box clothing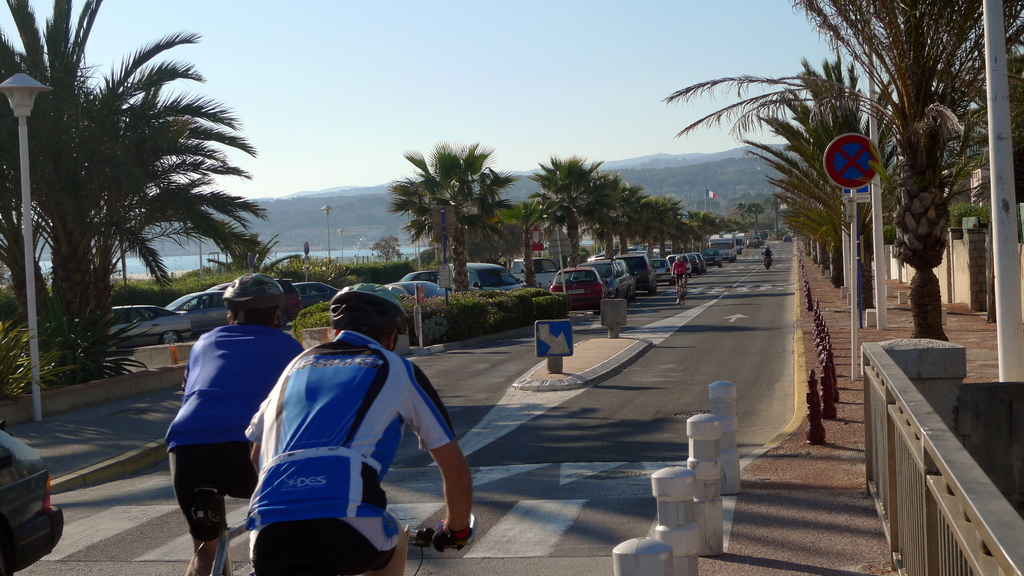
crop(157, 314, 307, 568)
